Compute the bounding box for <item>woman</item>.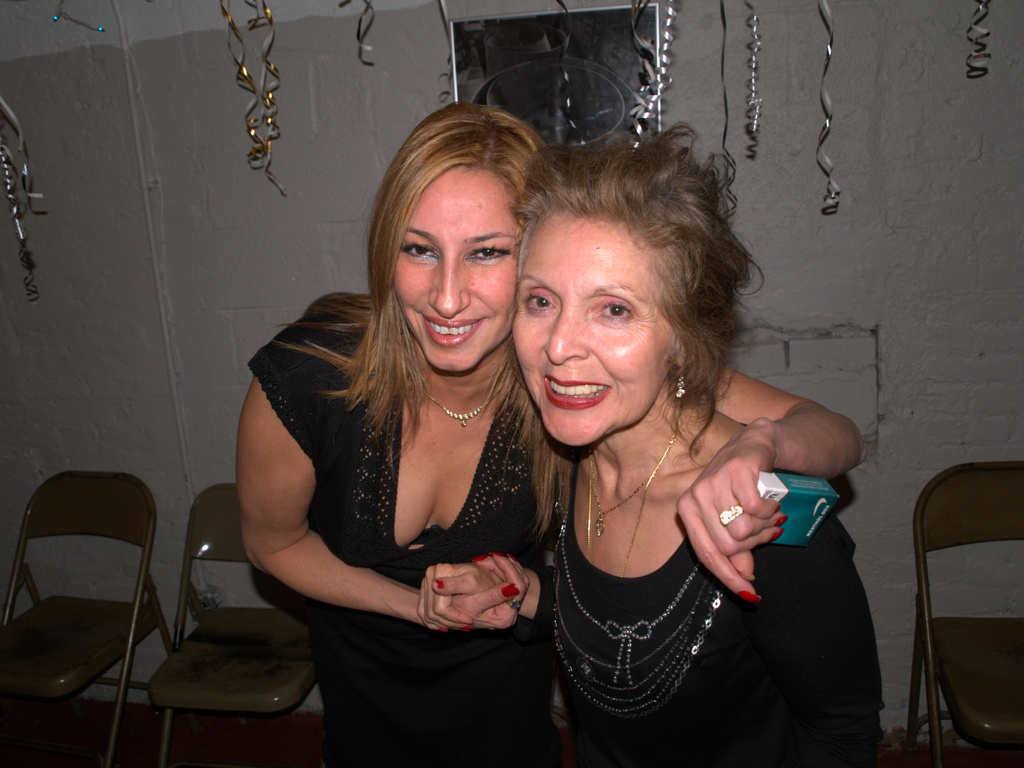
236, 102, 860, 767.
